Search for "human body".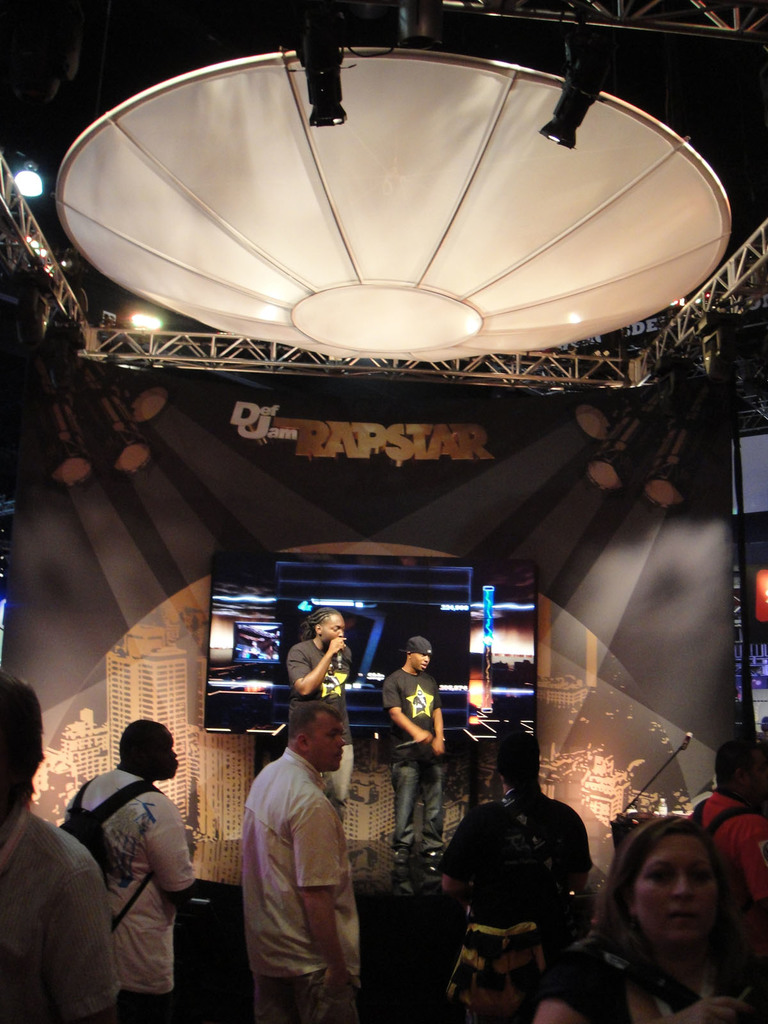
Found at l=0, t=694, r=124, b=1023.
